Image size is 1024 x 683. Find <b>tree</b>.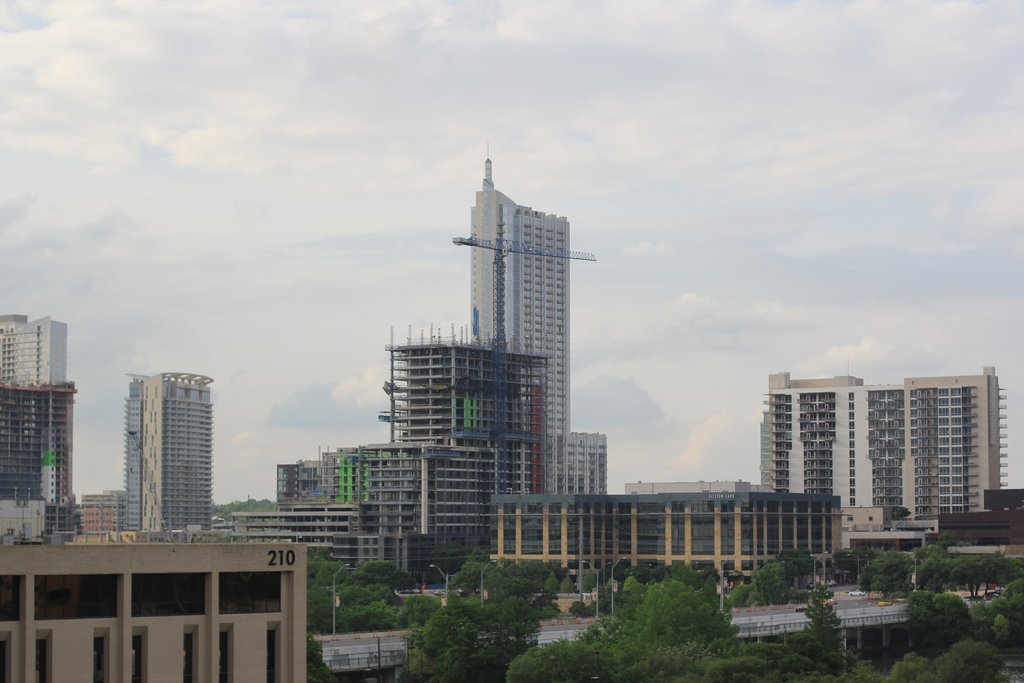
crop(726, 581, 756, 607).
